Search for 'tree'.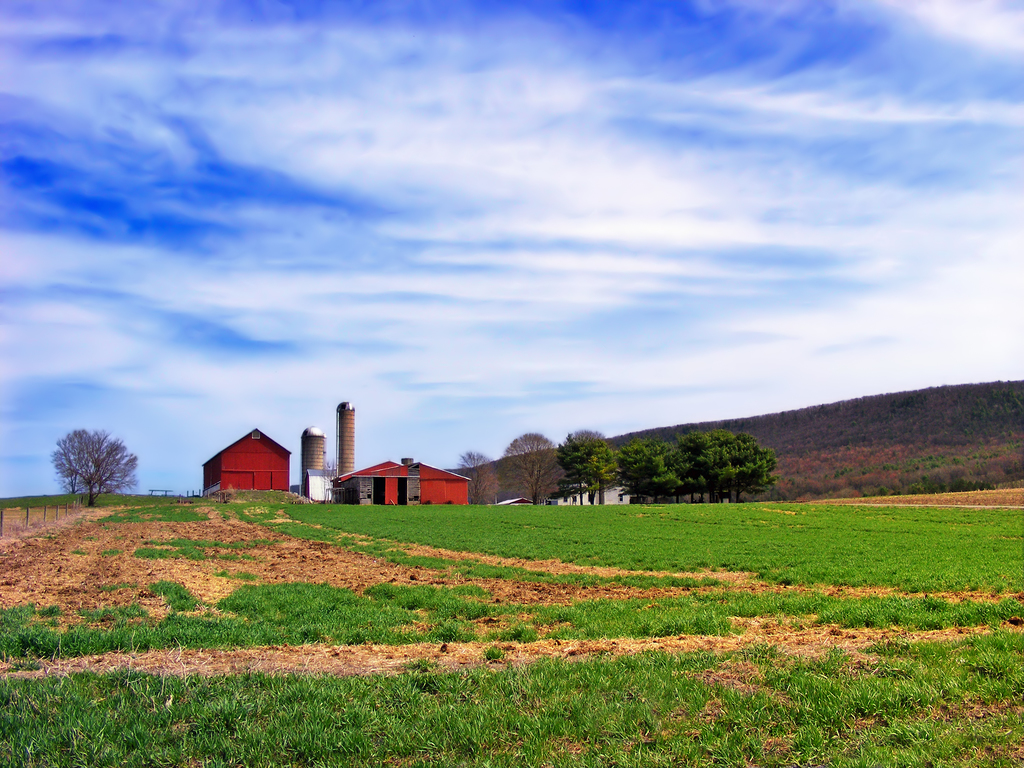
Found at pyautogui.locateOnScreen(45, 420, 127, 518).
